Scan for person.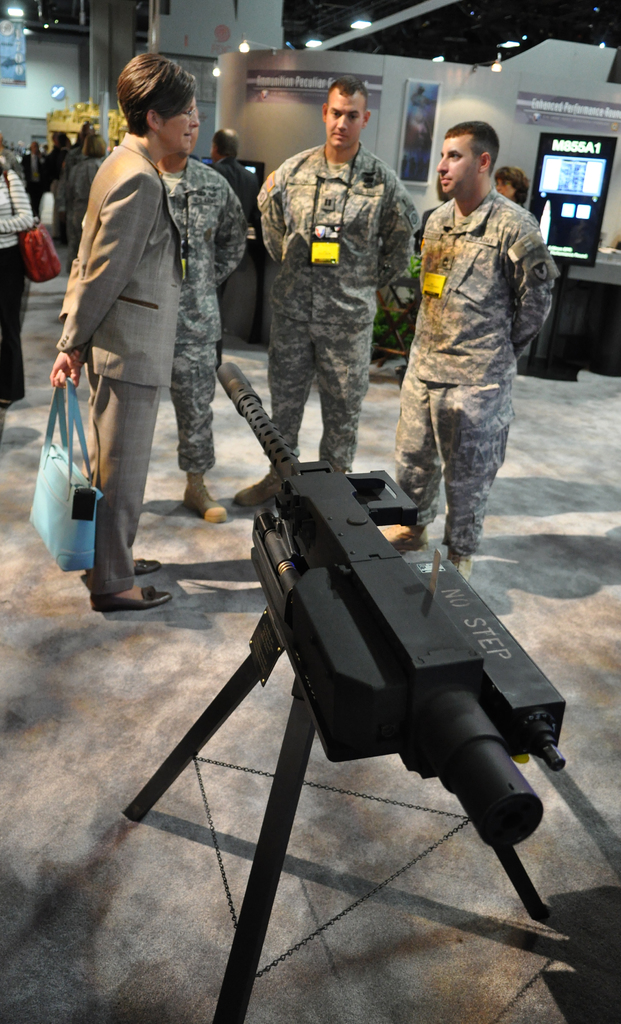
Scan result: <bbox>383, 102, 548, 589</bbox>.
